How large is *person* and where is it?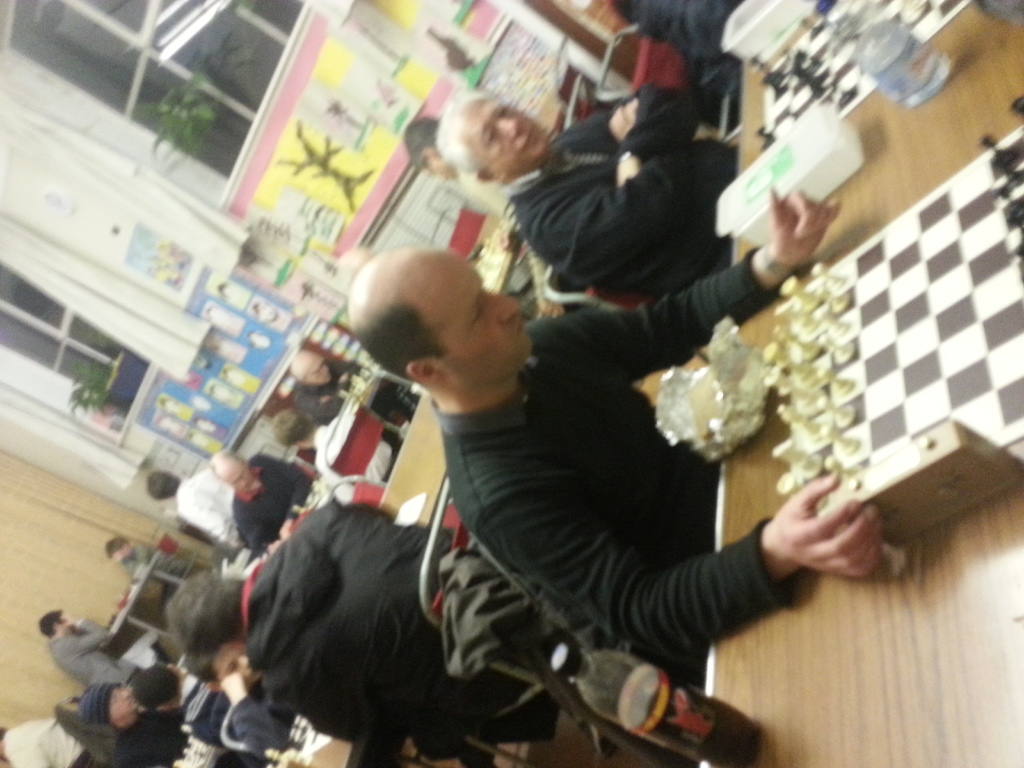
Bounding box: pyautogui.locateOnScreen(218, 438, 319, 555).
